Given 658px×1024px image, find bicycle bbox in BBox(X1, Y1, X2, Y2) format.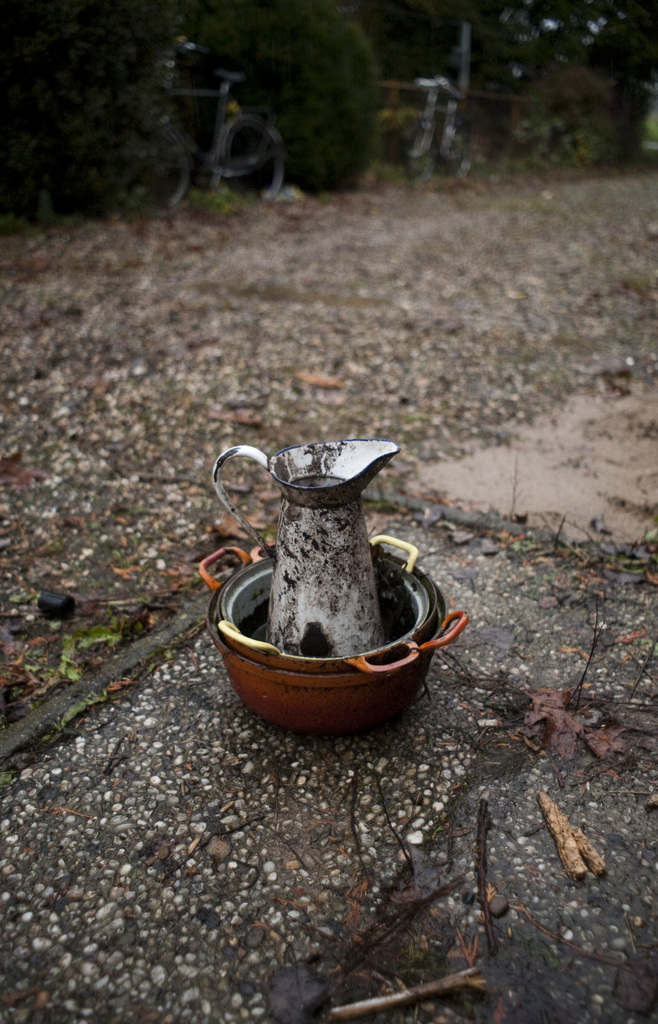
BBox(398, 77, 476, 180).
